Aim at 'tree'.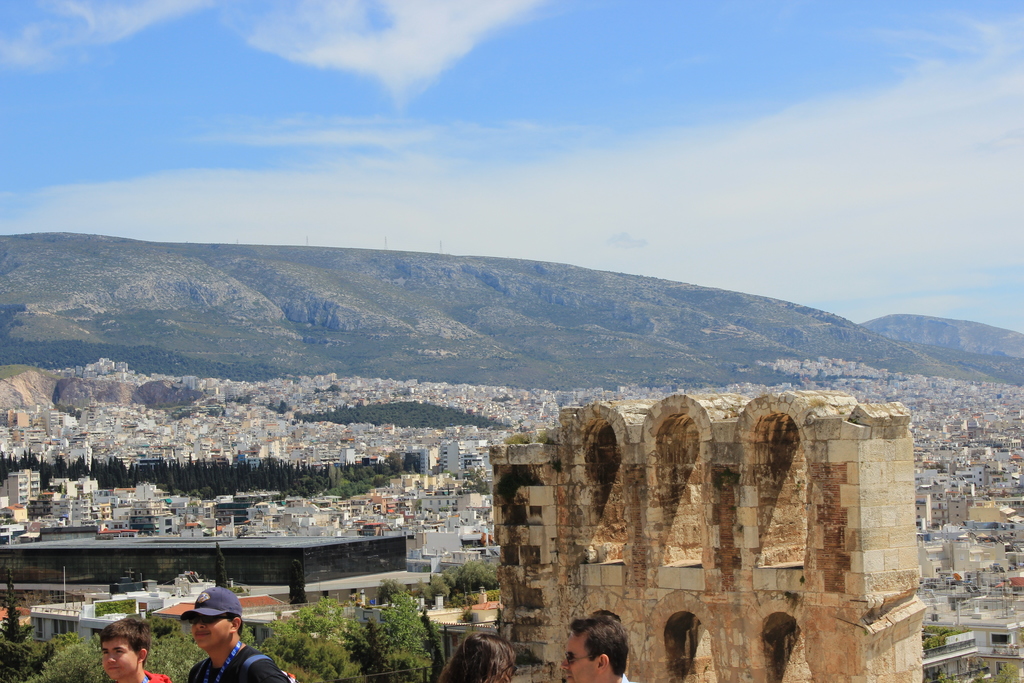
Aimed at locate(207, 407, 223, 418).
